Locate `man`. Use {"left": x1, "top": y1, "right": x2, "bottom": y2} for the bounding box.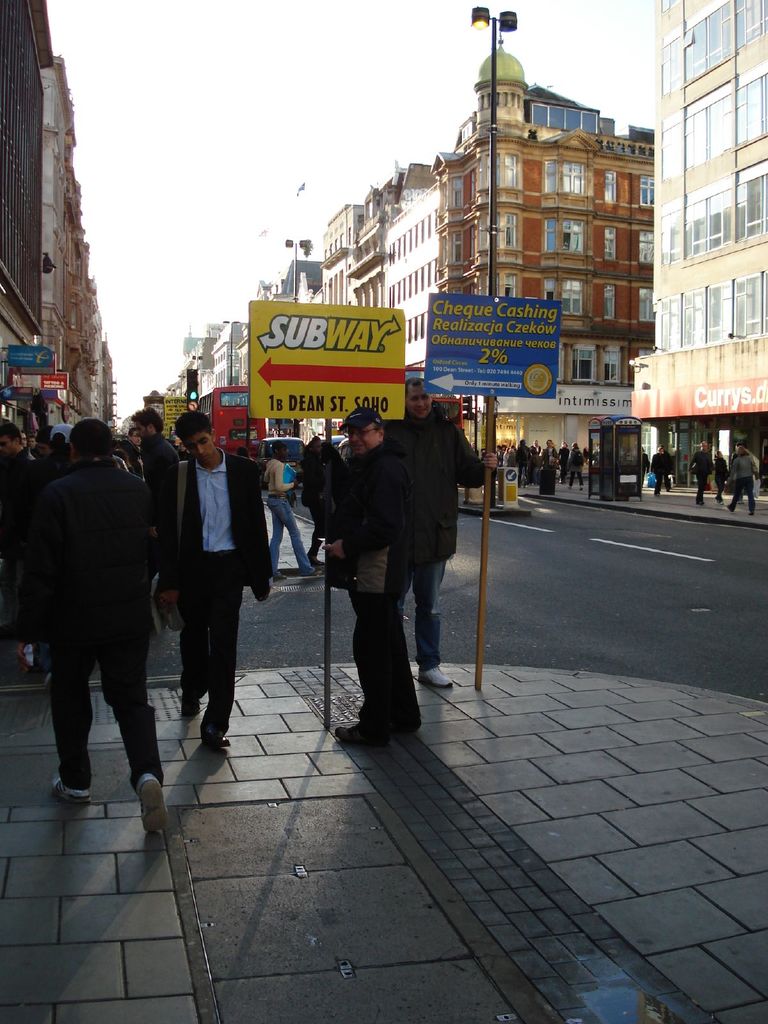
{"left": 650, "top": 444, "right": 669, "bottom": 497}.
